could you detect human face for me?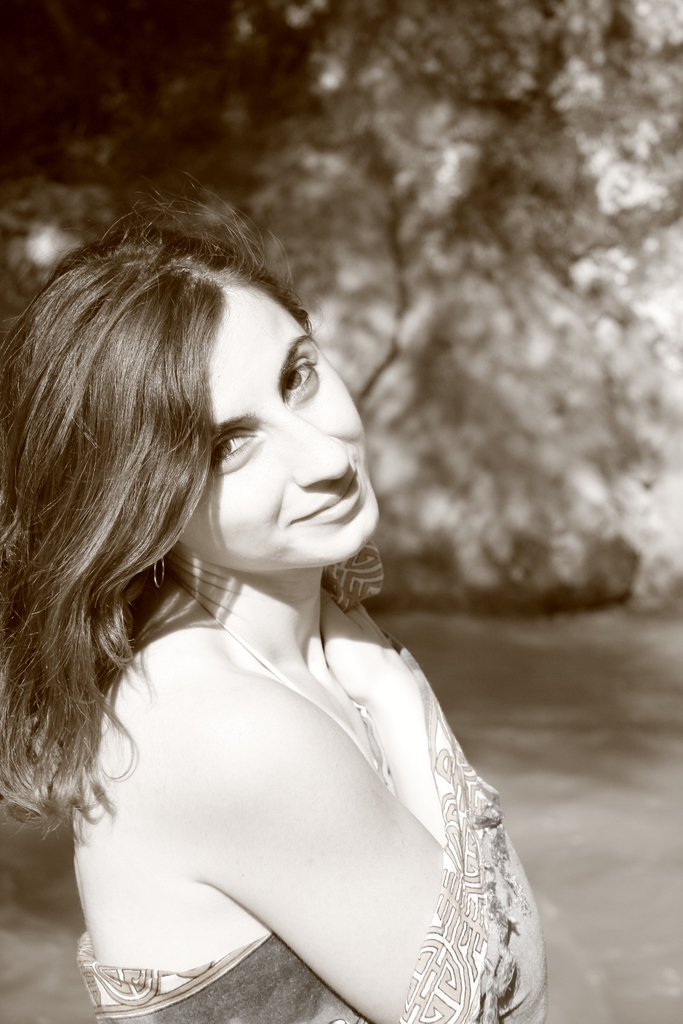
Detection result: region(179, 278, 388, 566).
